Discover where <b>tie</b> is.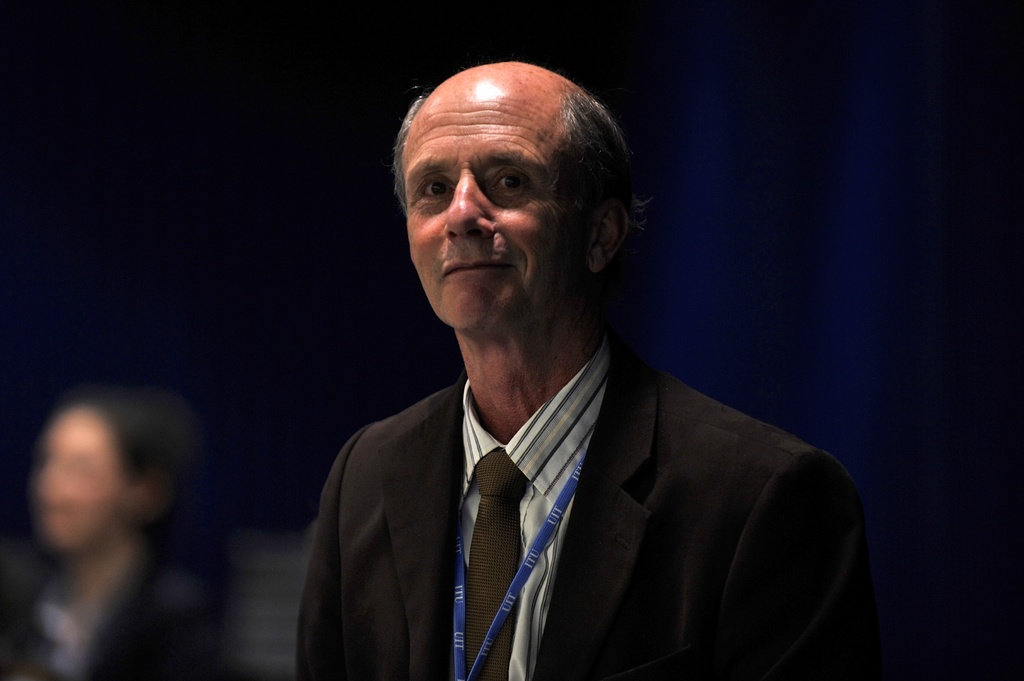
Discovered at BBox(460, 444, 529, 679).
